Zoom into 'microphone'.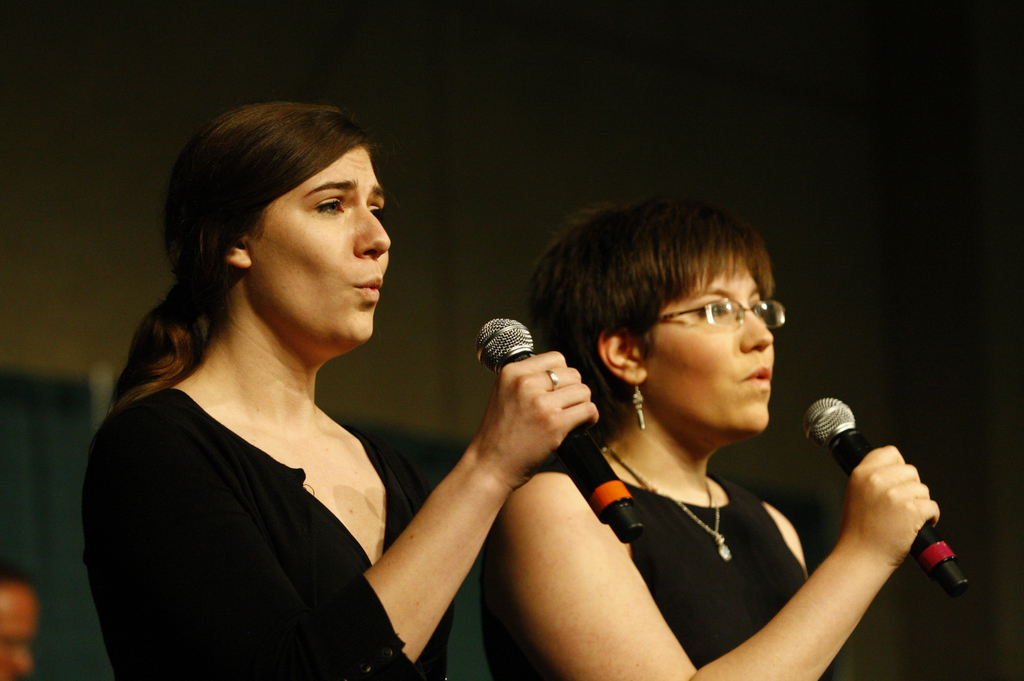
Zoom target: l=797, t=409, r=964, b=587.
